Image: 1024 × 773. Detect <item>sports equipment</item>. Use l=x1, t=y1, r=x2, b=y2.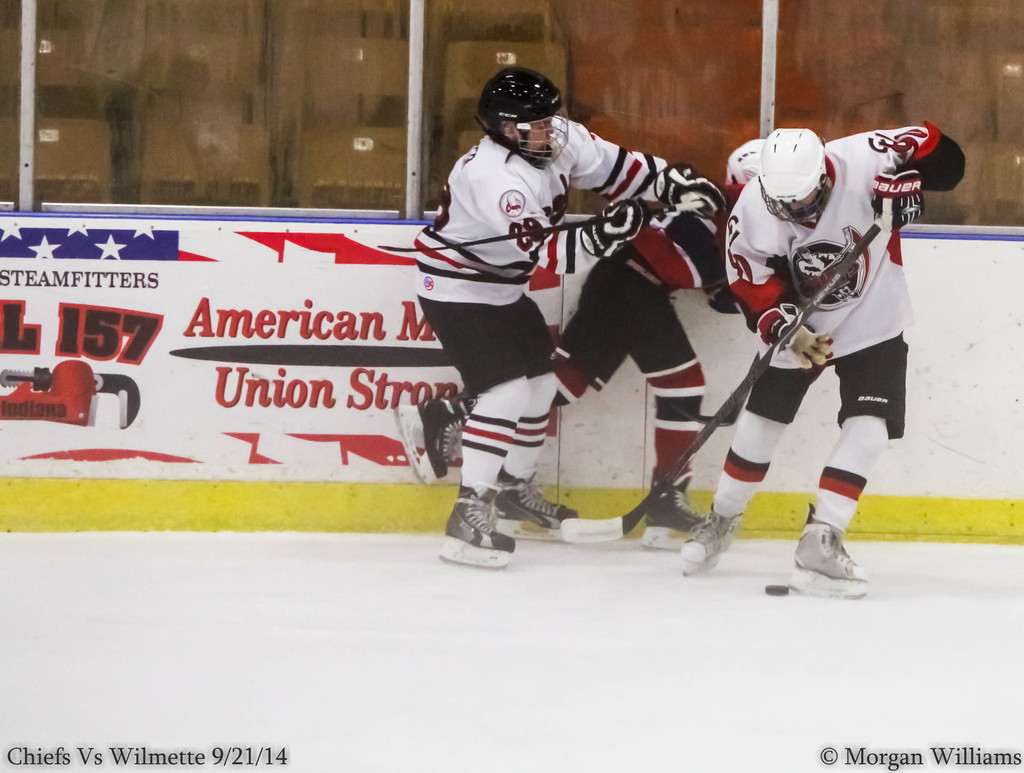
l=392, t=393, r=483, b=486.
